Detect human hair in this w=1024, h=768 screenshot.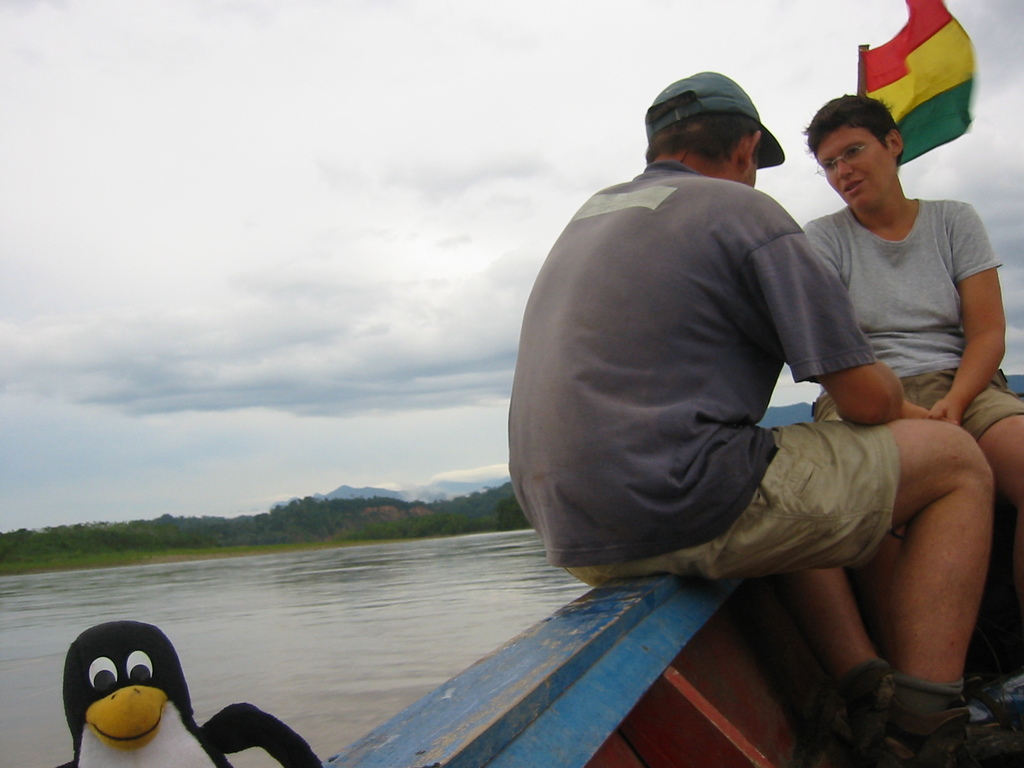
Detection: box(812, 83, 902, 176).
